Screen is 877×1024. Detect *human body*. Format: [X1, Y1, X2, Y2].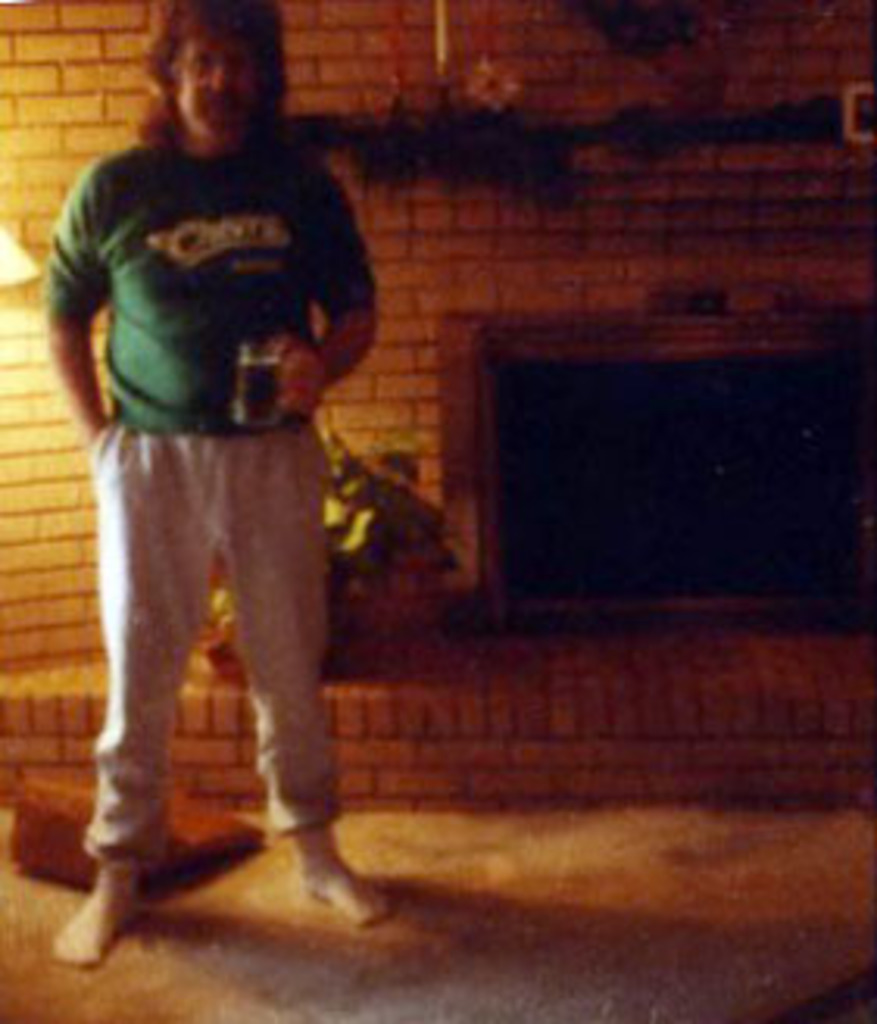
[59, 19, 524, 955].
